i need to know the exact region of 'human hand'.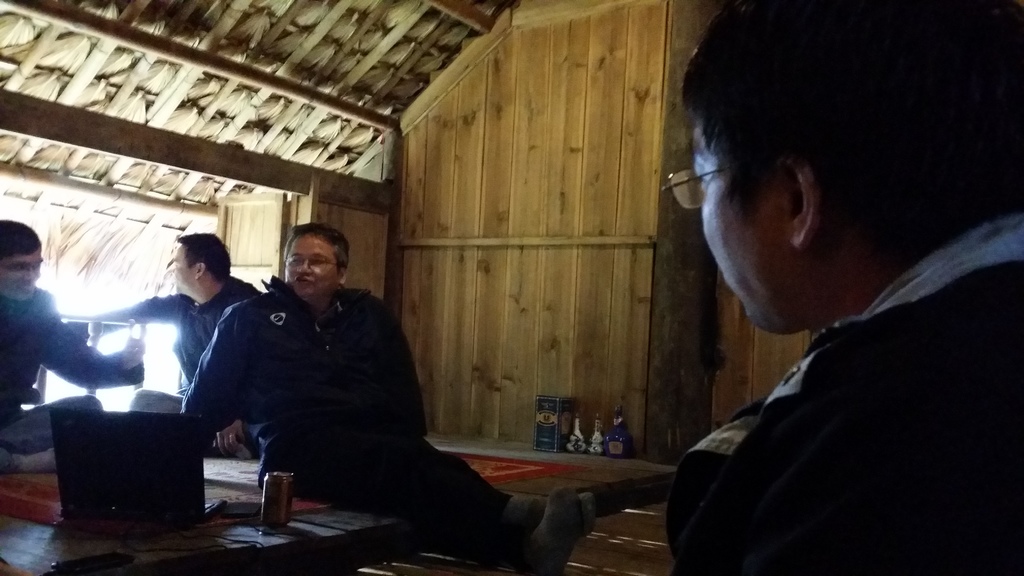
Region: x1=213 y1=417 x2=248 y2=459.
